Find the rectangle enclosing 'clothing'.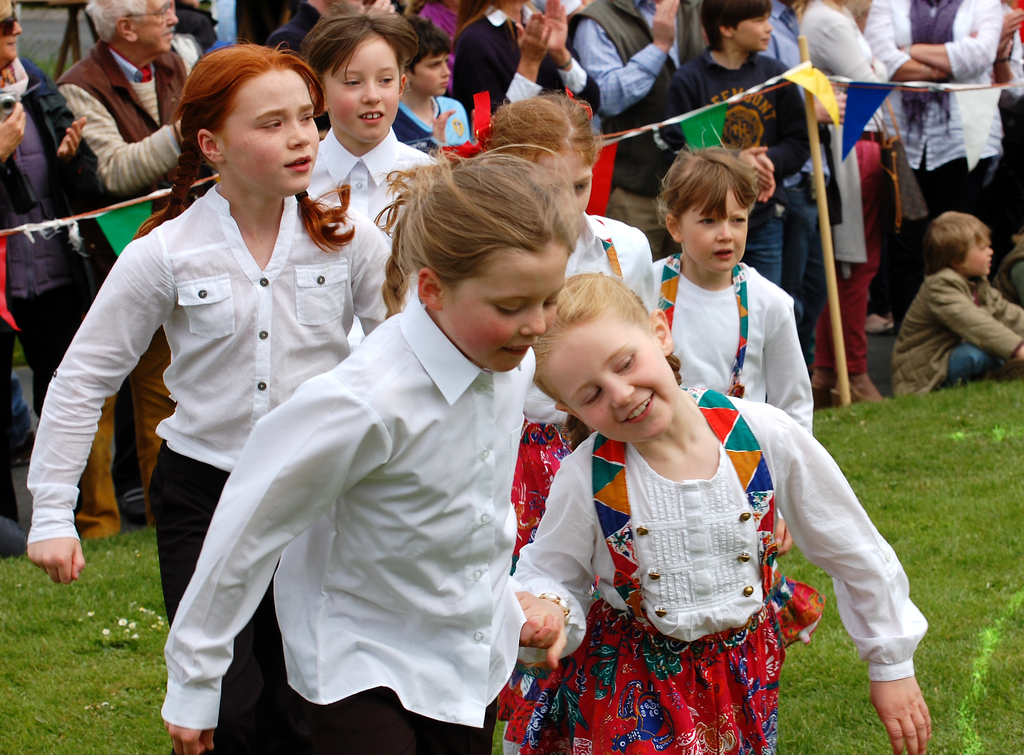
bbox(305, 125, 435, 356).
